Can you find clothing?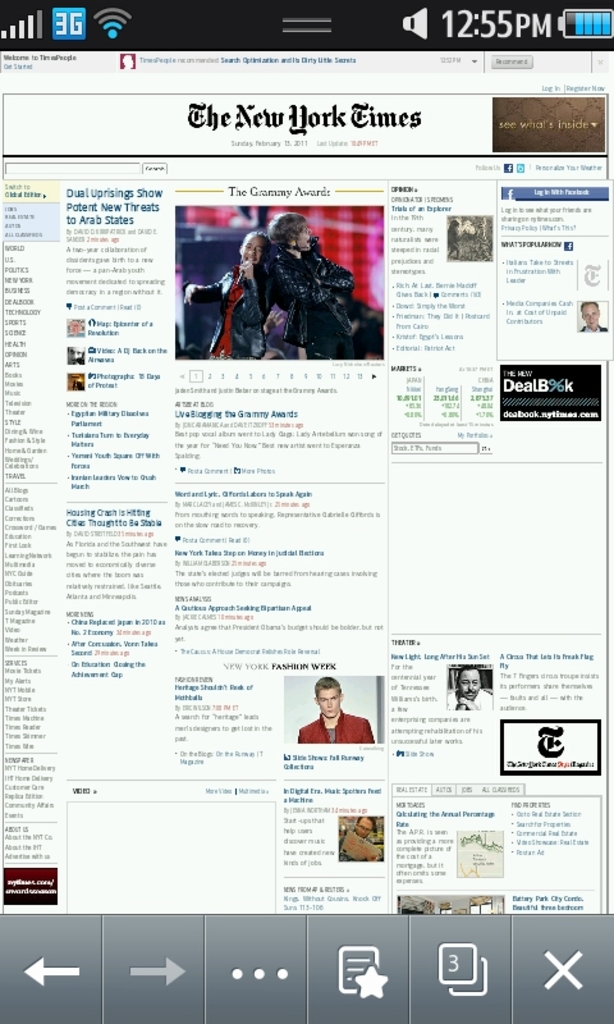
Yes, bounding box: left=448, top=691, right=491, bottom=710.
